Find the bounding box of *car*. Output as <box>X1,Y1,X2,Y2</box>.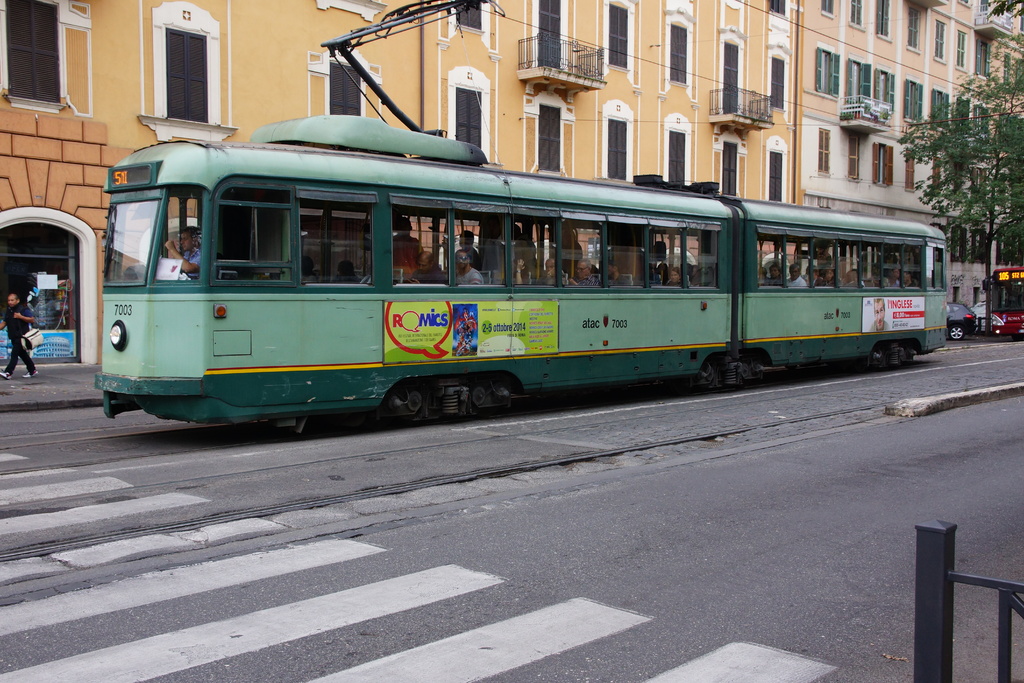
<box>970,302,990,331</box>.
